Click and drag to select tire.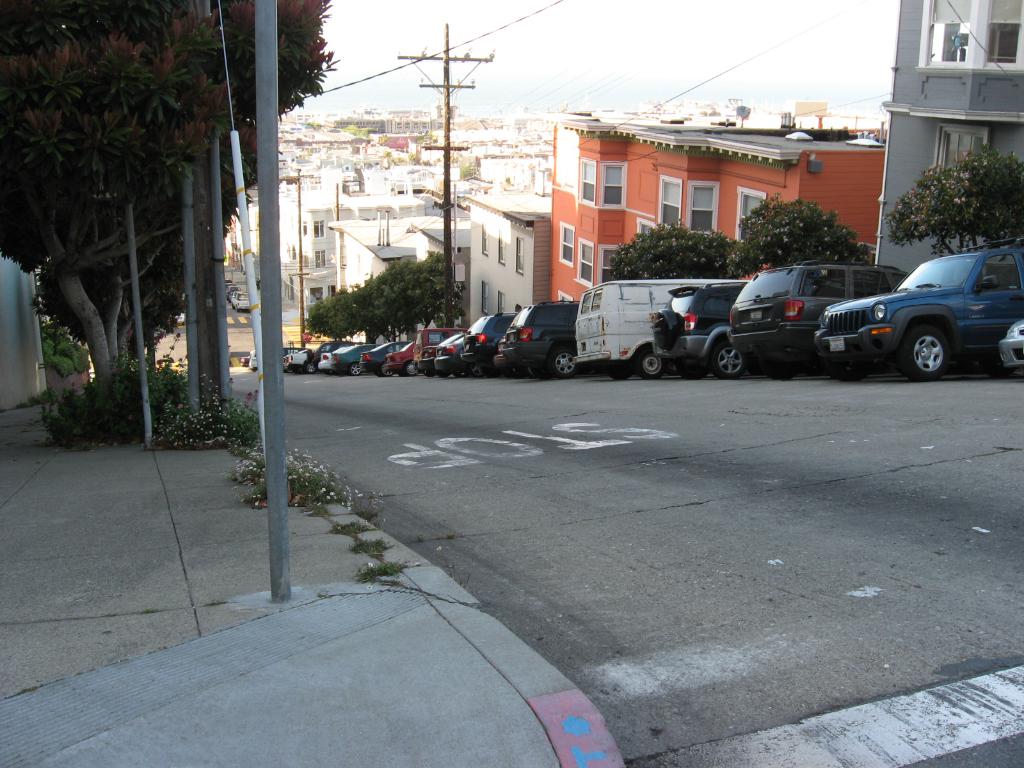
Selection: 305:364:316:374.
